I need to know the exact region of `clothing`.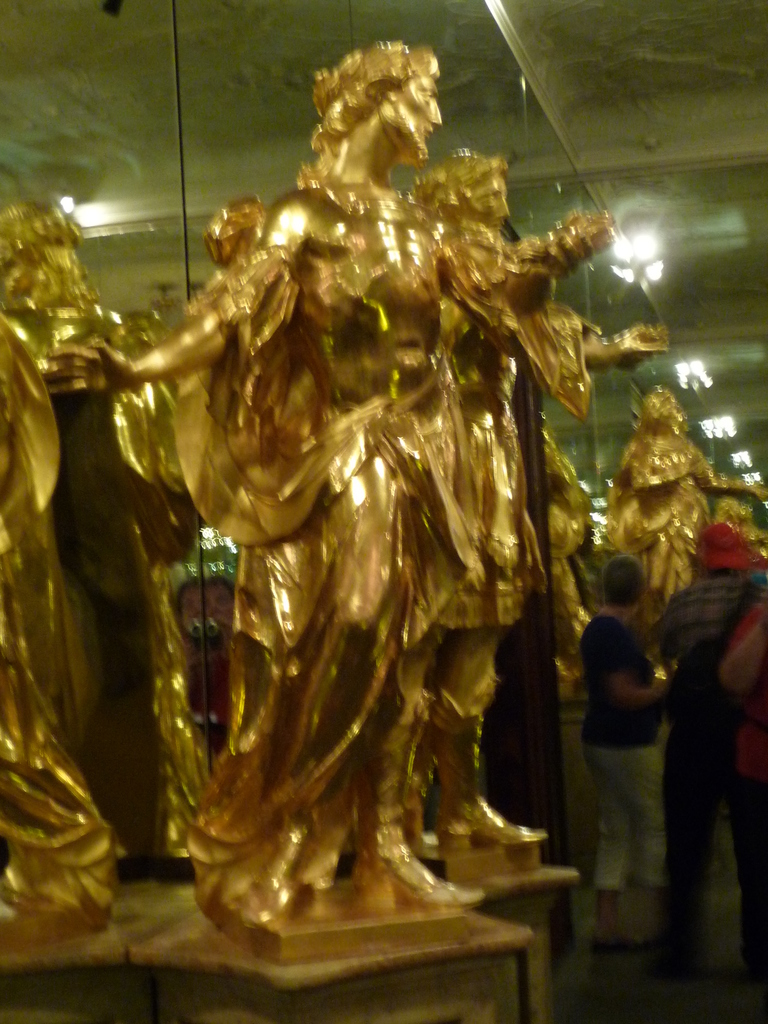
Region: box=[748, 522, 767, 561].
